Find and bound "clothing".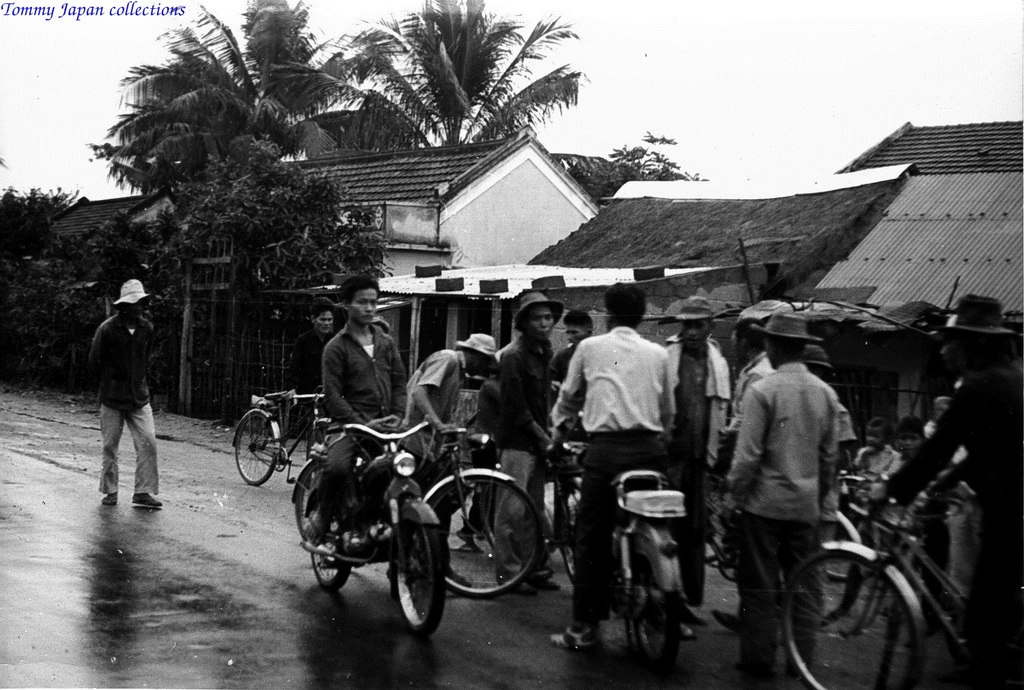
Bound: detection(586, 435, 681, 634).
